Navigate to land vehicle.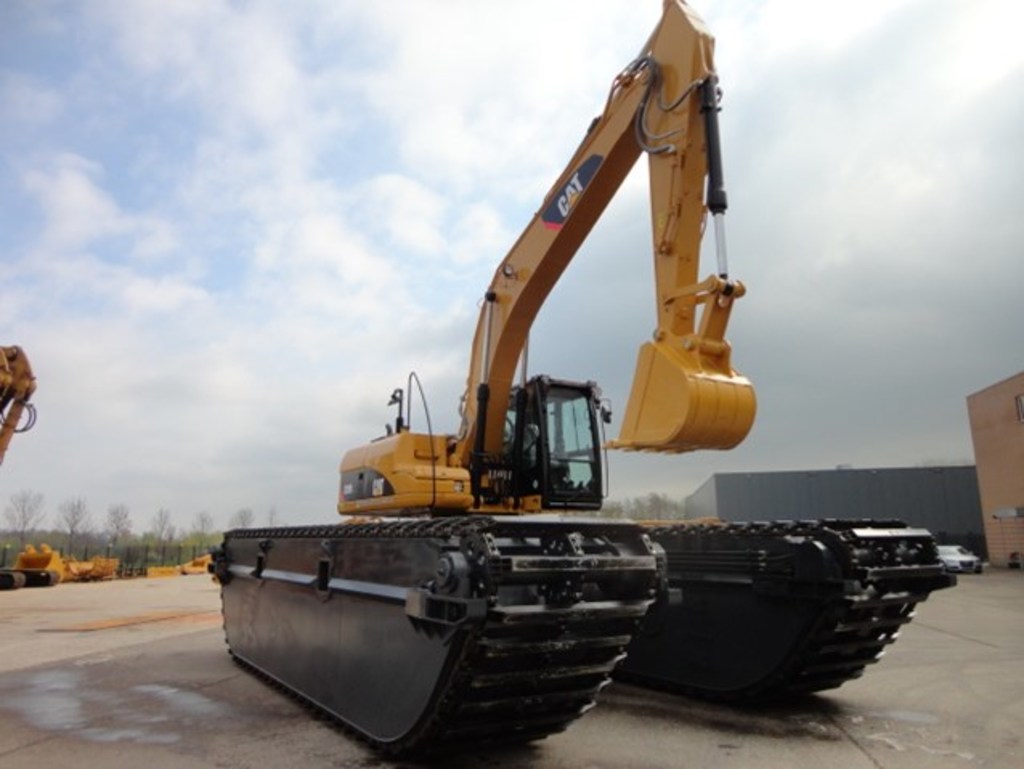
Navigation target: Rect(0, 345, 37, 466).
